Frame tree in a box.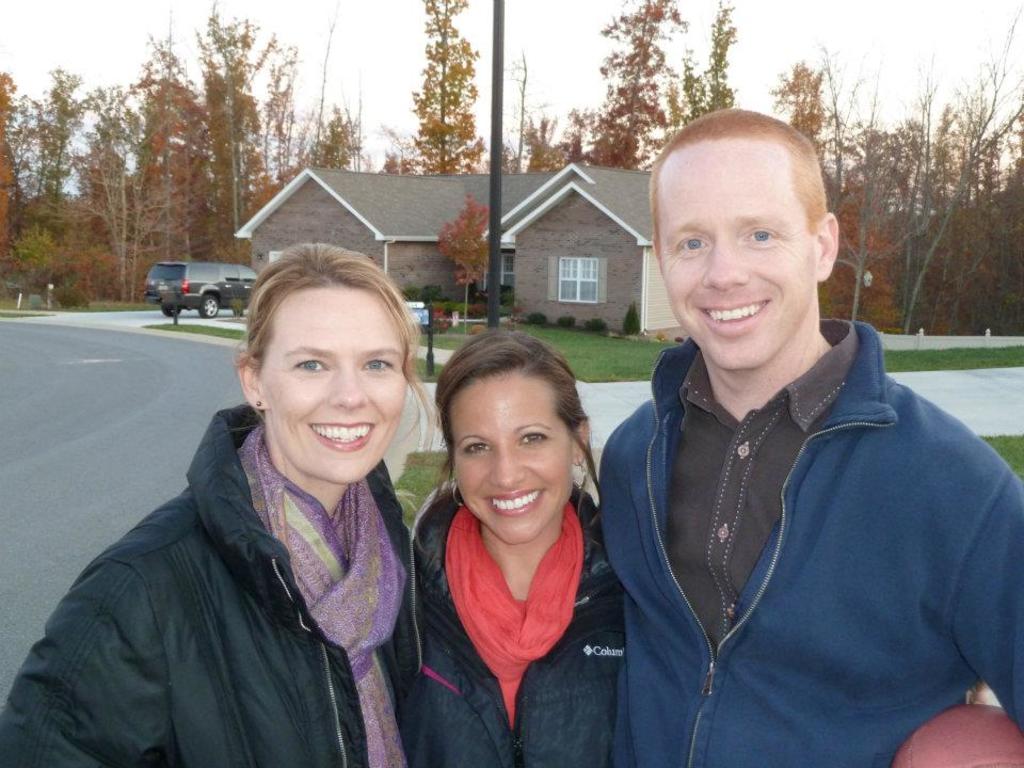
detection(383, 0, 484, 187).
